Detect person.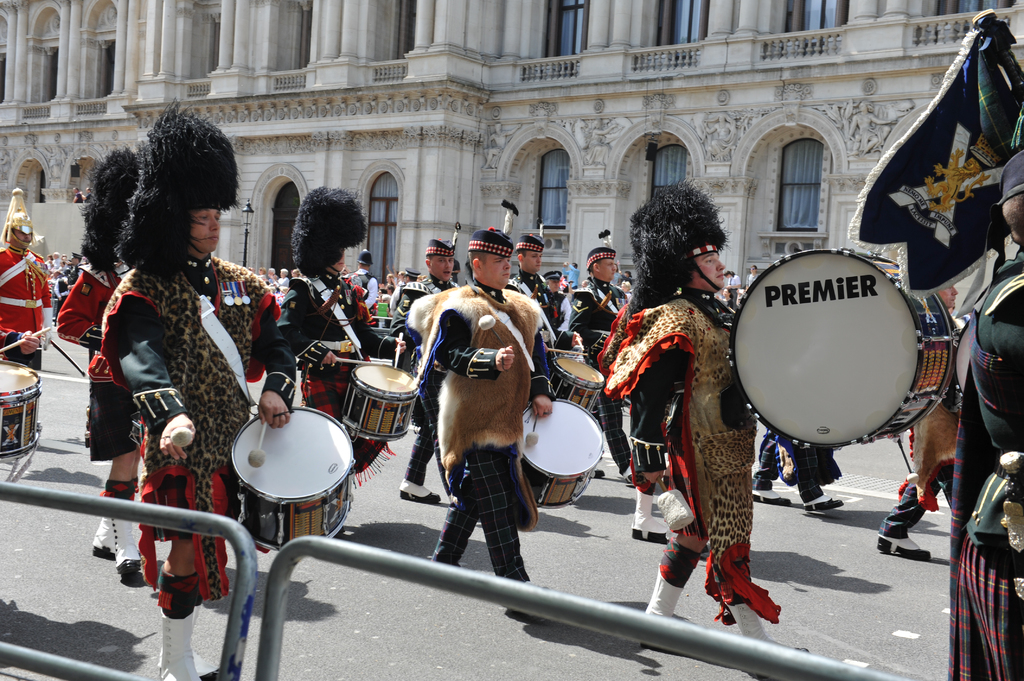
Detected at pyautogui.locateOnScreen(422, 198, 548, 618).
